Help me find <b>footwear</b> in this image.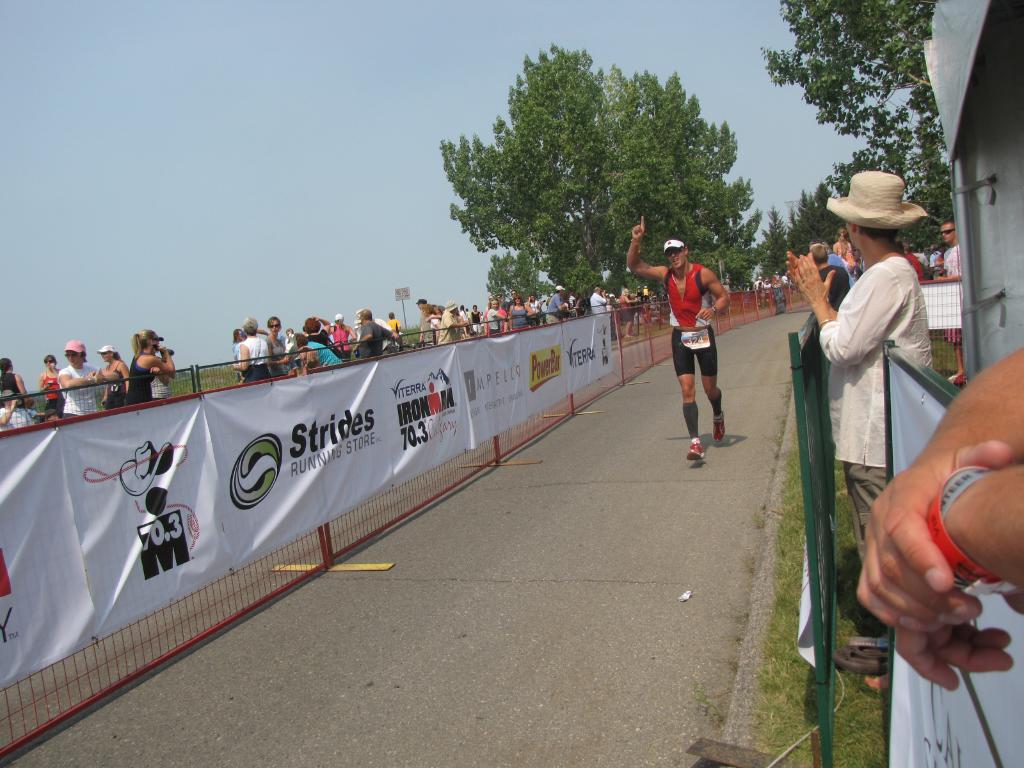
Found it: <region>685, 431, 710, 467</region>.
